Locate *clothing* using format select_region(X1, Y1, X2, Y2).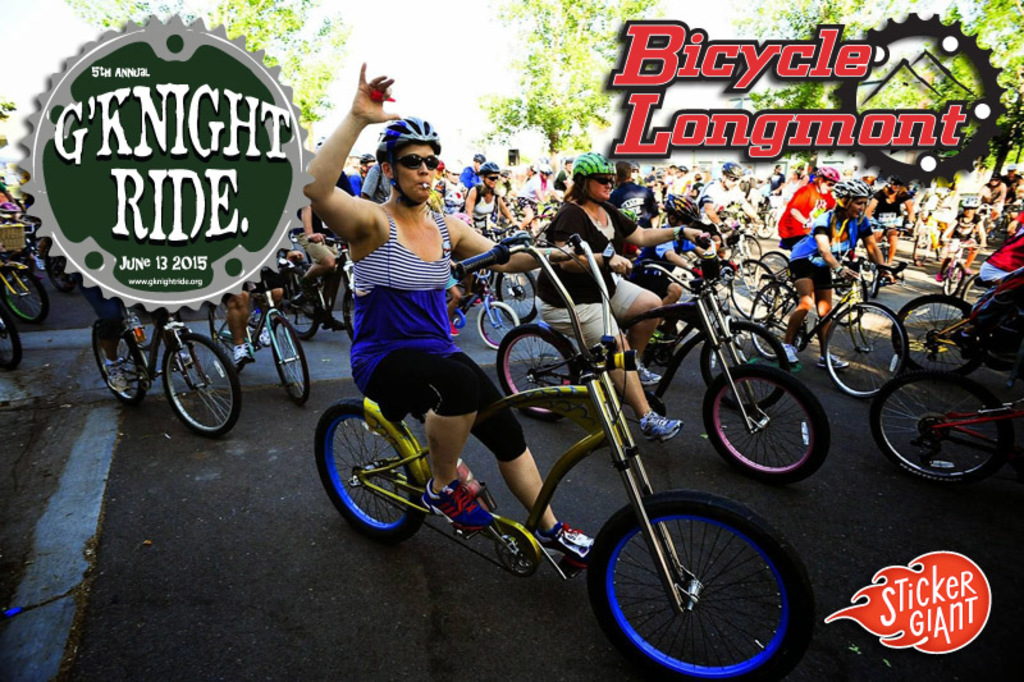
select_region(472, 186, 502, 230).
